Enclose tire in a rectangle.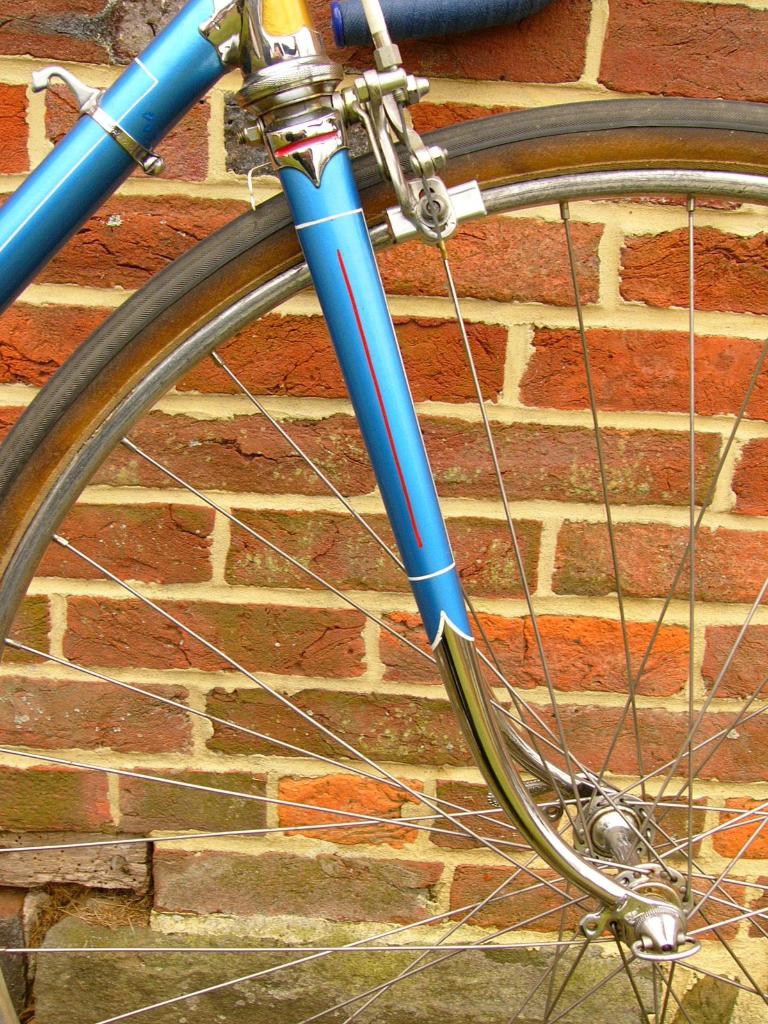
locate(0, 95, 767, 1023).
